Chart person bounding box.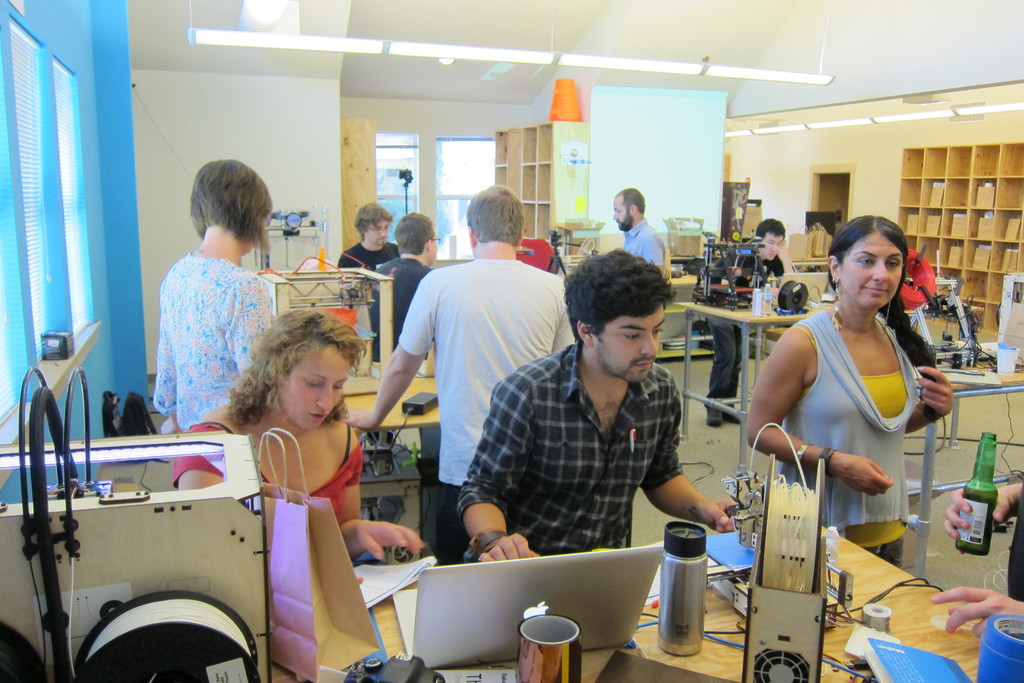
Charted: detection(756, 208, 948, 604).
